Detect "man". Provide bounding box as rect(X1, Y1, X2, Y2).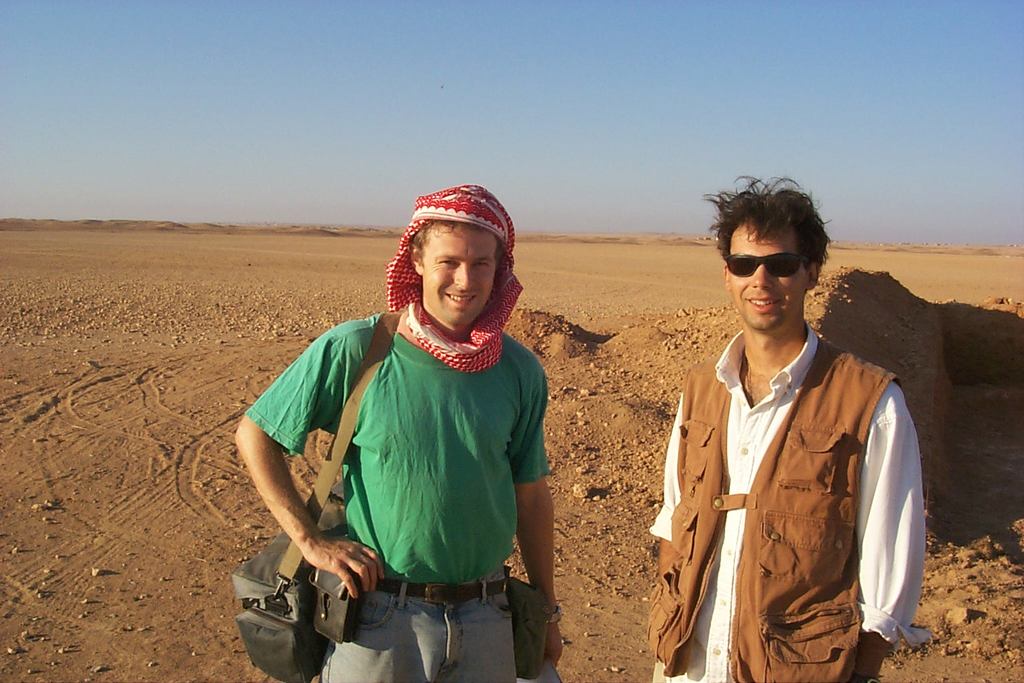
rect(232, 180, 565, 682).
